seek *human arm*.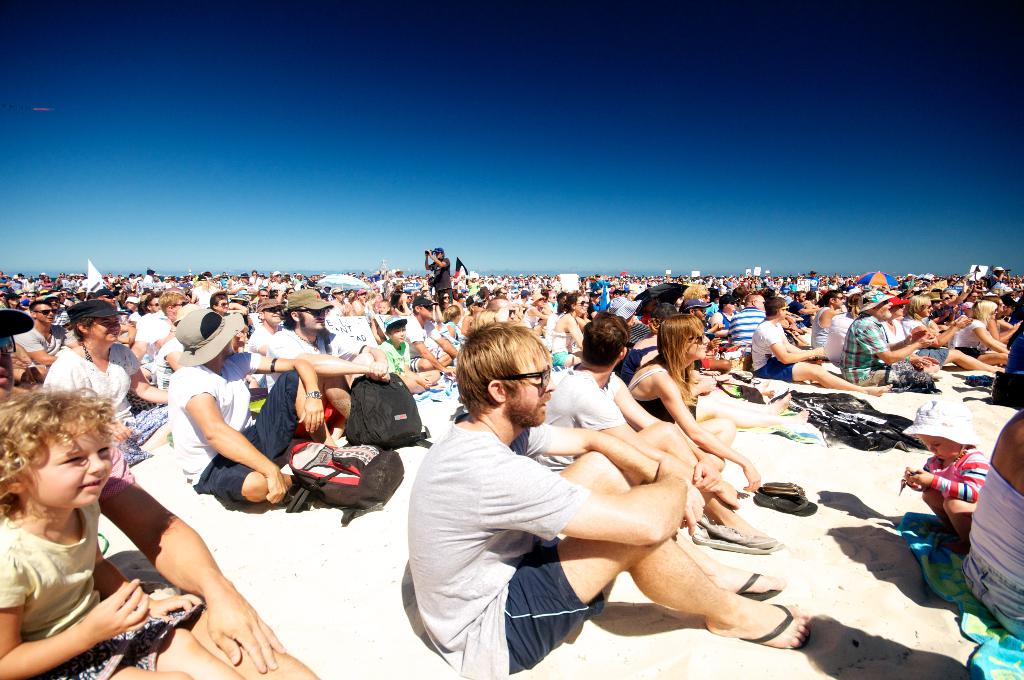
[710,310,738,341].
